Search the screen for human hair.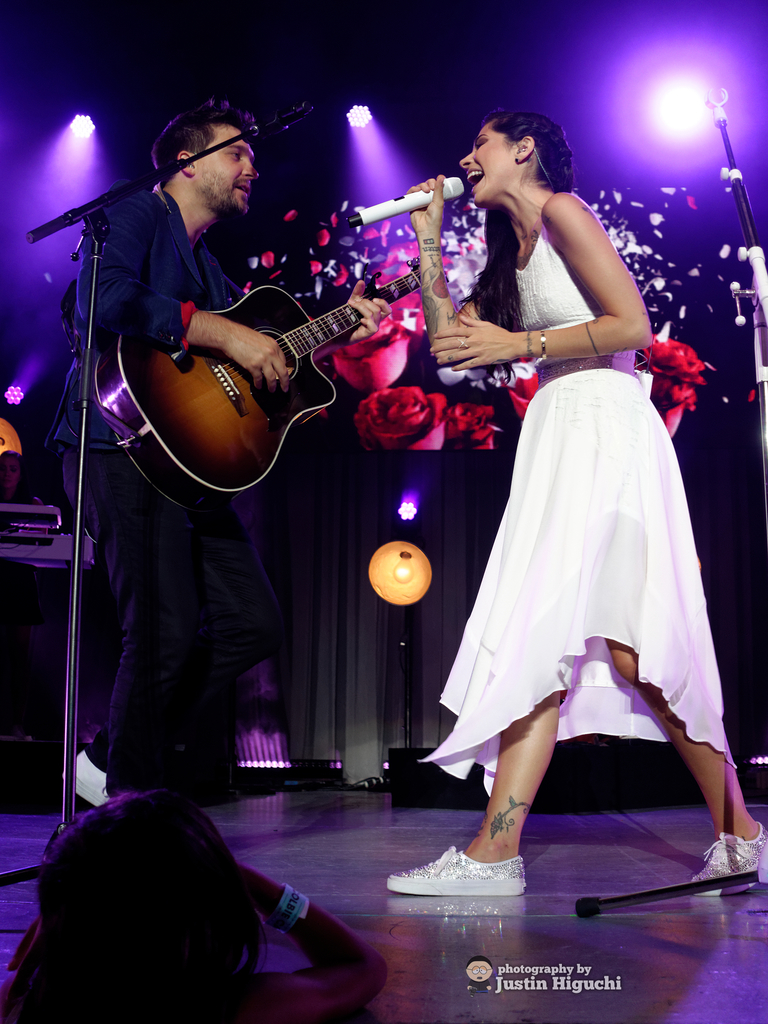
Found at {"x1": 480, "y1": 107, "x2": 574, "y2": 193}.
